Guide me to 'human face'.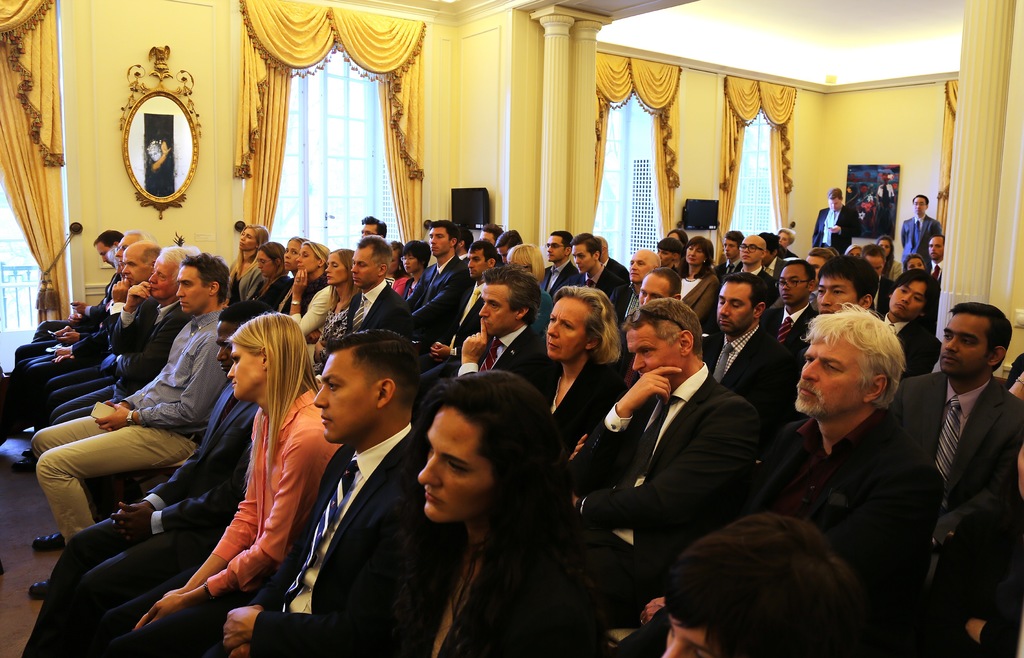
Guidance: select_region(547, 296, 584, 362).
